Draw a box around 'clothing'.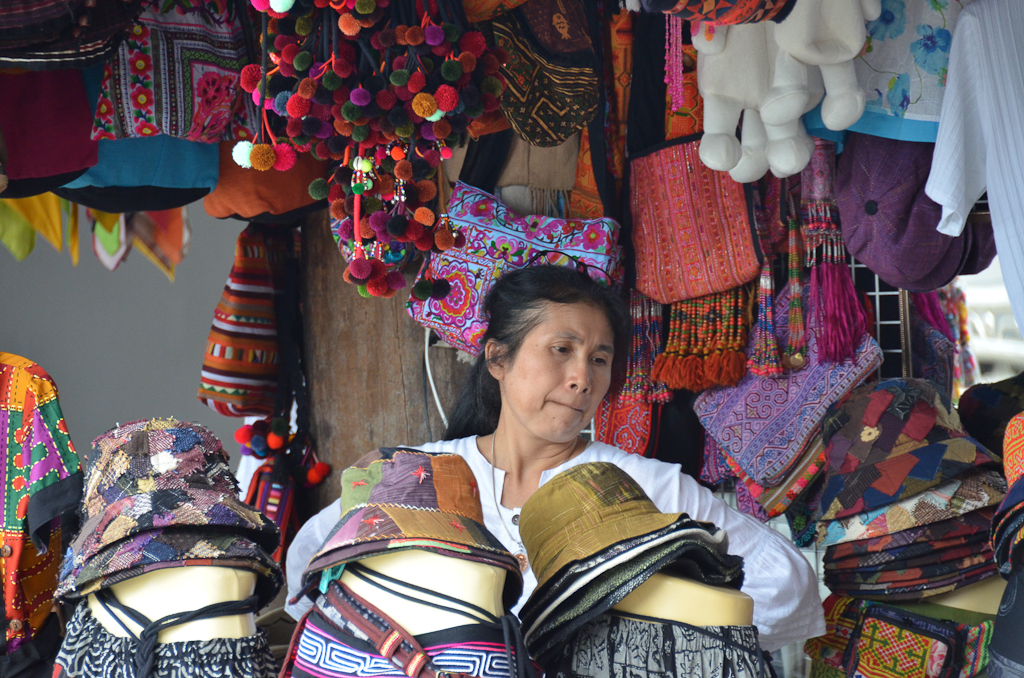
detection(812, 0, 955, 146).
